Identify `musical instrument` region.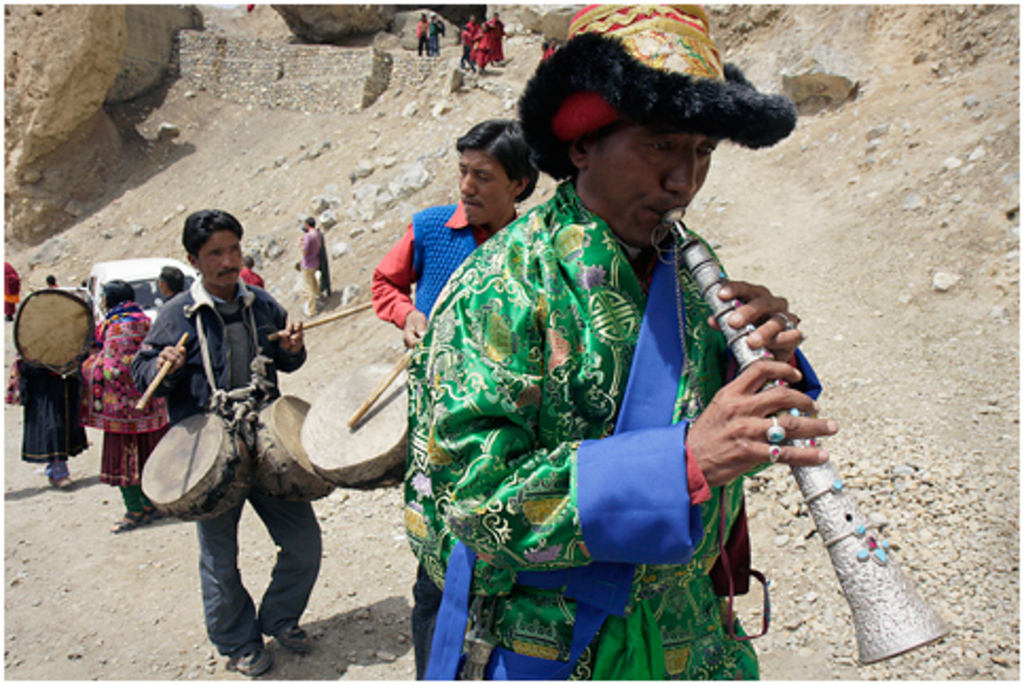
Region: box=[252, 389, 347, 499].
